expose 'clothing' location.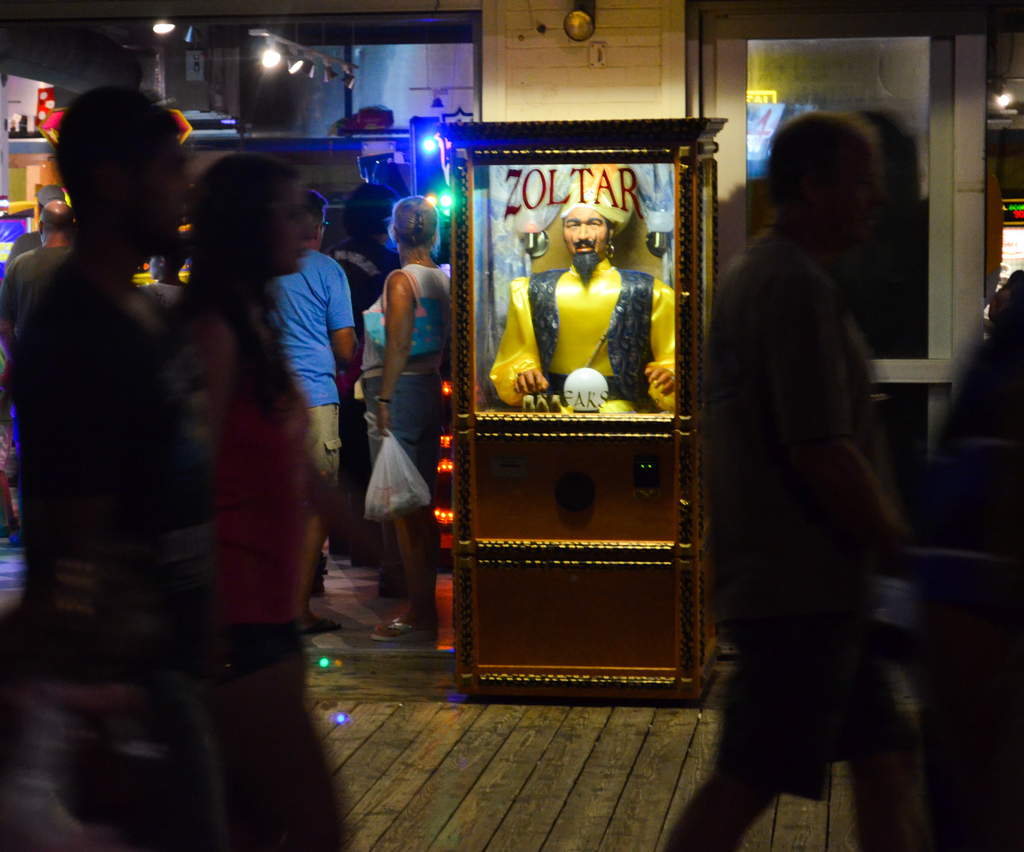
Exposed at {"x1": 671, "y1": 236, "x2": 912, "y2": 787}.
